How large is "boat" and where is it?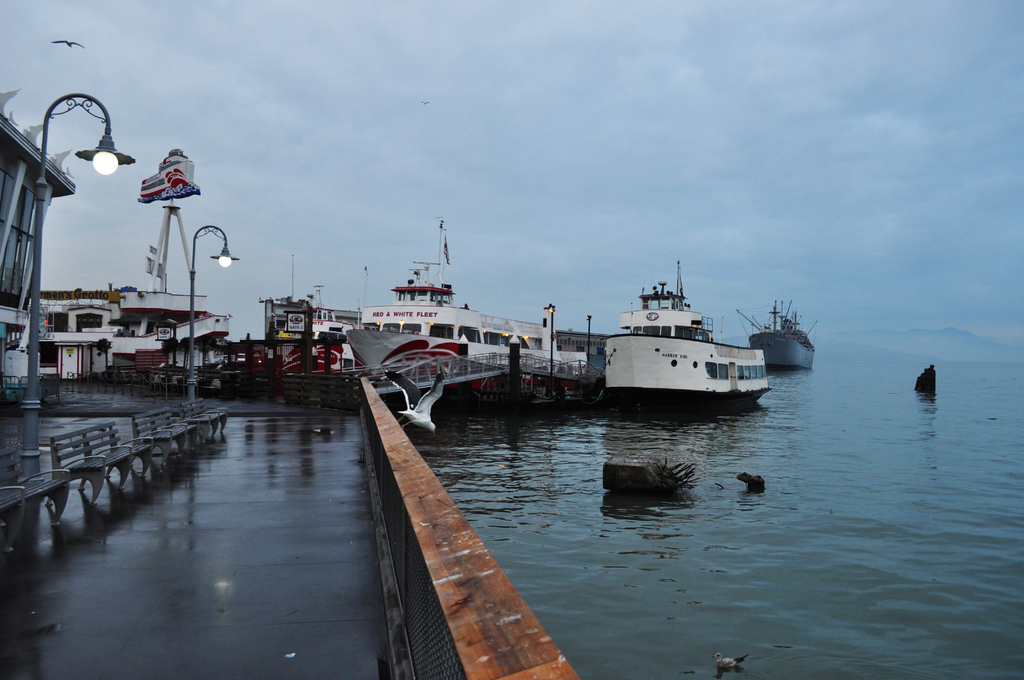
Bounding box: [left=755, top=296, right=816, bottom=359].
